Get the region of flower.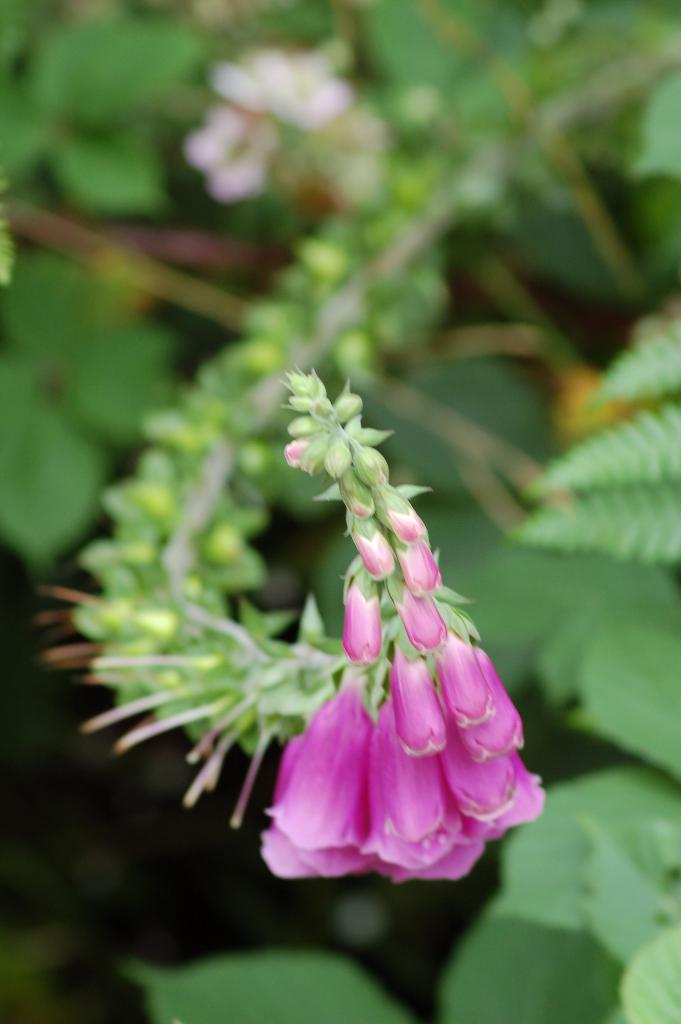
388,559,446,645.
